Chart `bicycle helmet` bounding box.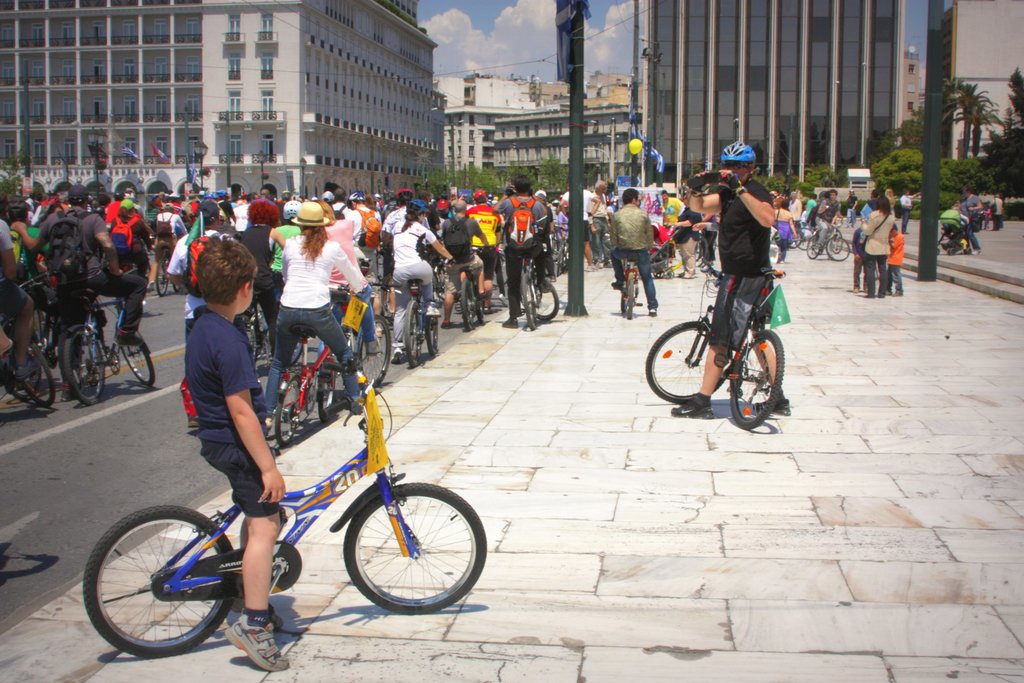
Charted: [left=724, top=139, right=755, bottom=169].
